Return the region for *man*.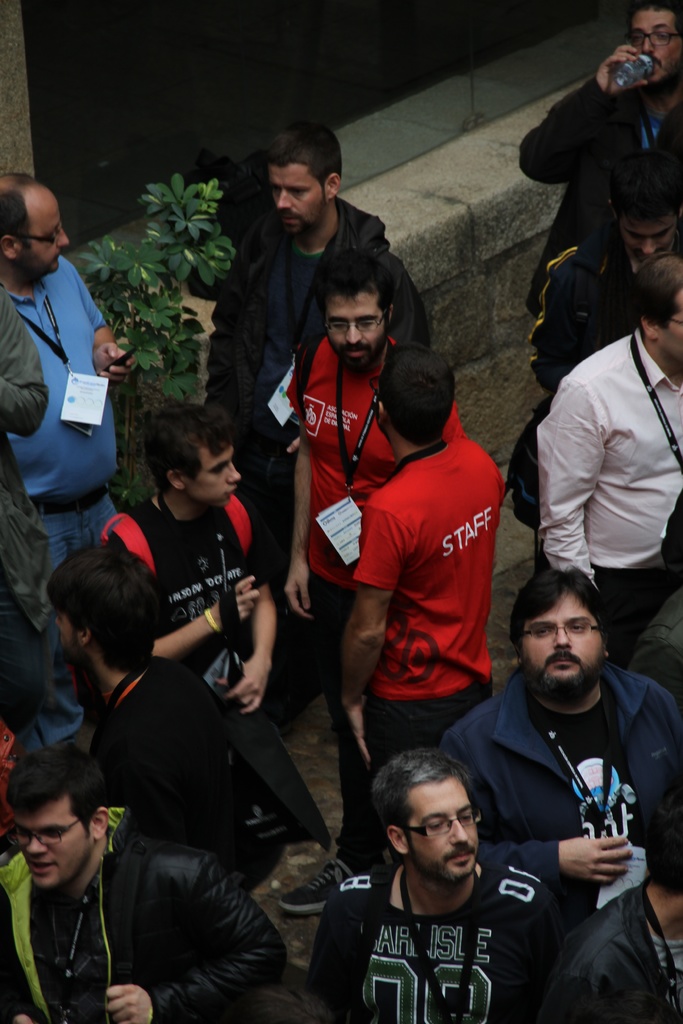
[left=273, top=336, right=508, bottom=932].
